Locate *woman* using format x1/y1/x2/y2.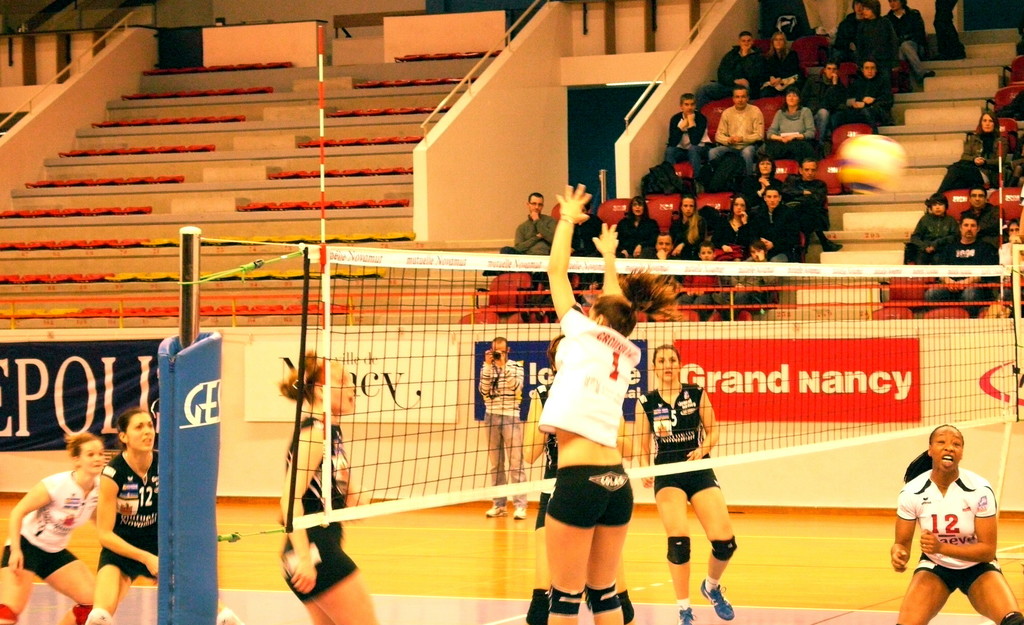
711/192/755/249.
